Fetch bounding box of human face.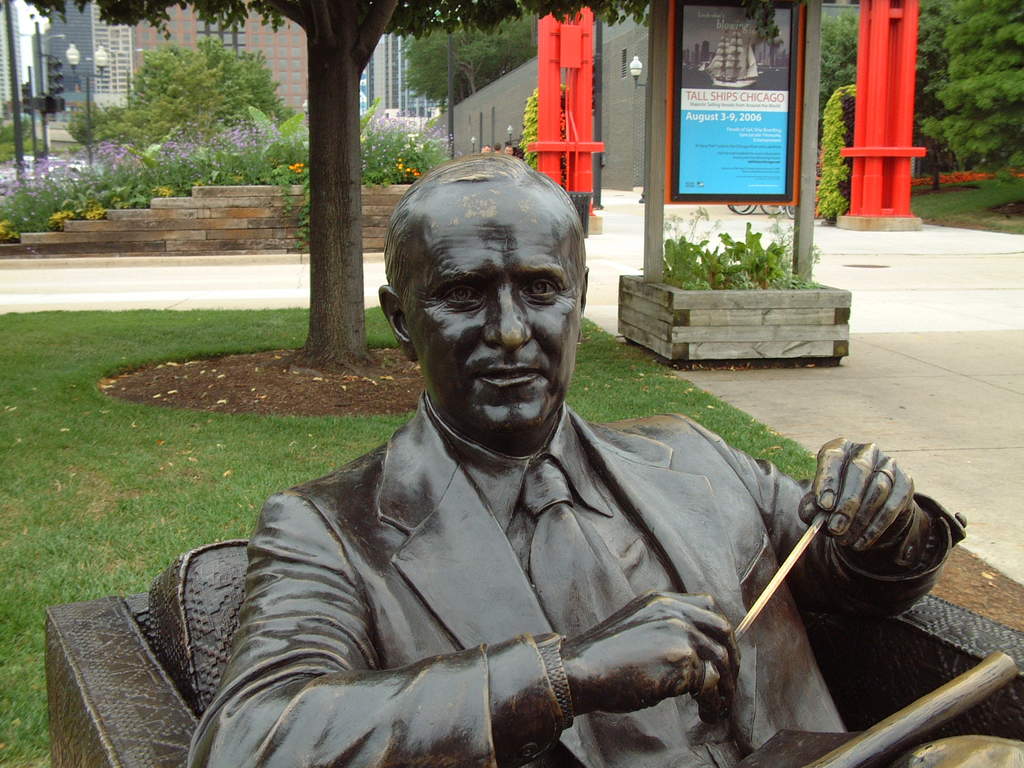
Bbox: [left=408, top=207, right=576, bottom=430].
